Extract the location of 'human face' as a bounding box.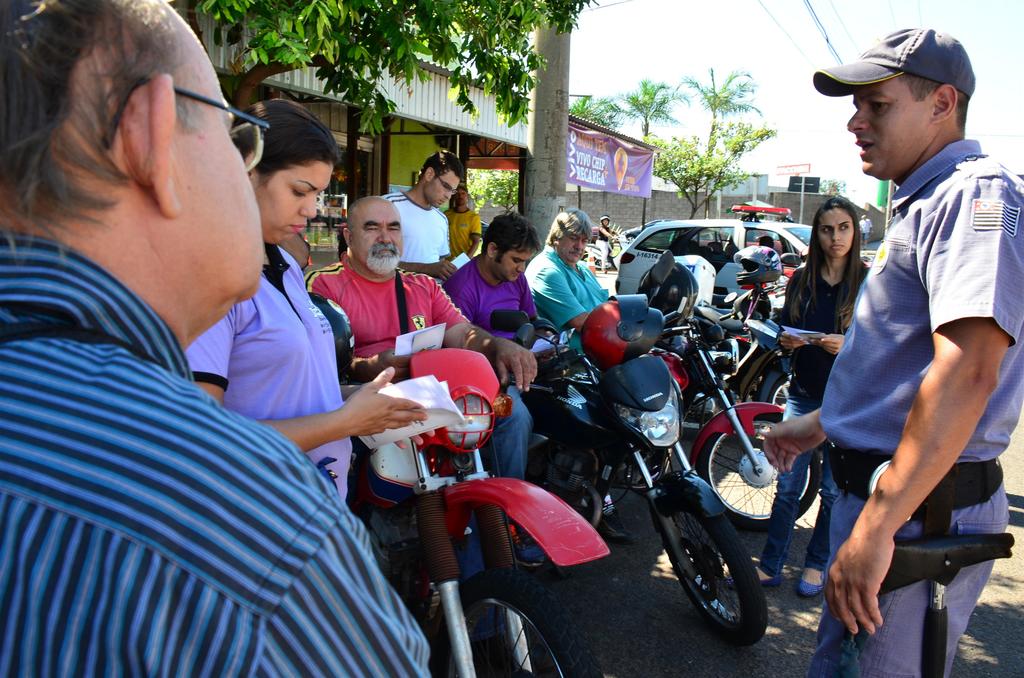
815 208 857 257.
